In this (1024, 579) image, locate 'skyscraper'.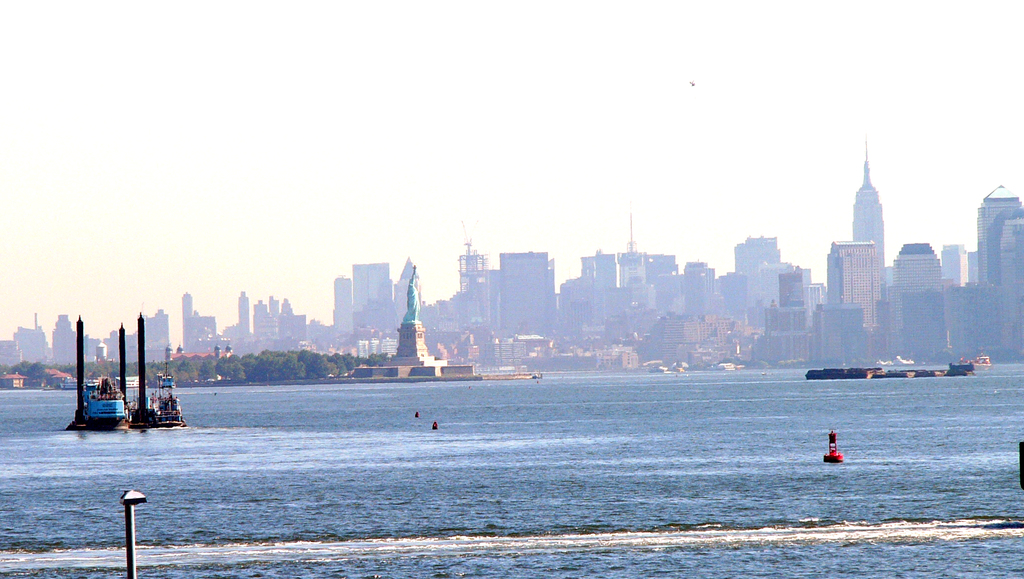
Bounding box: box(852, 135, 884, 268).
